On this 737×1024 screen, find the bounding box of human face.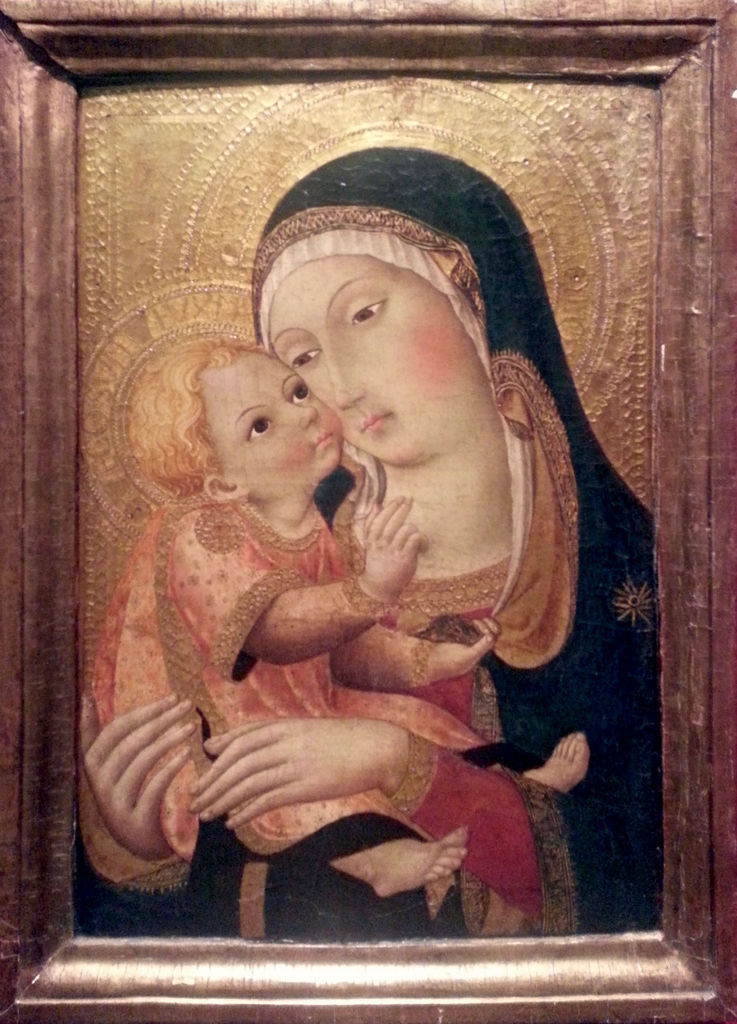
Bounding box: (x1=198, y1=349, x2=343, y2=492).
